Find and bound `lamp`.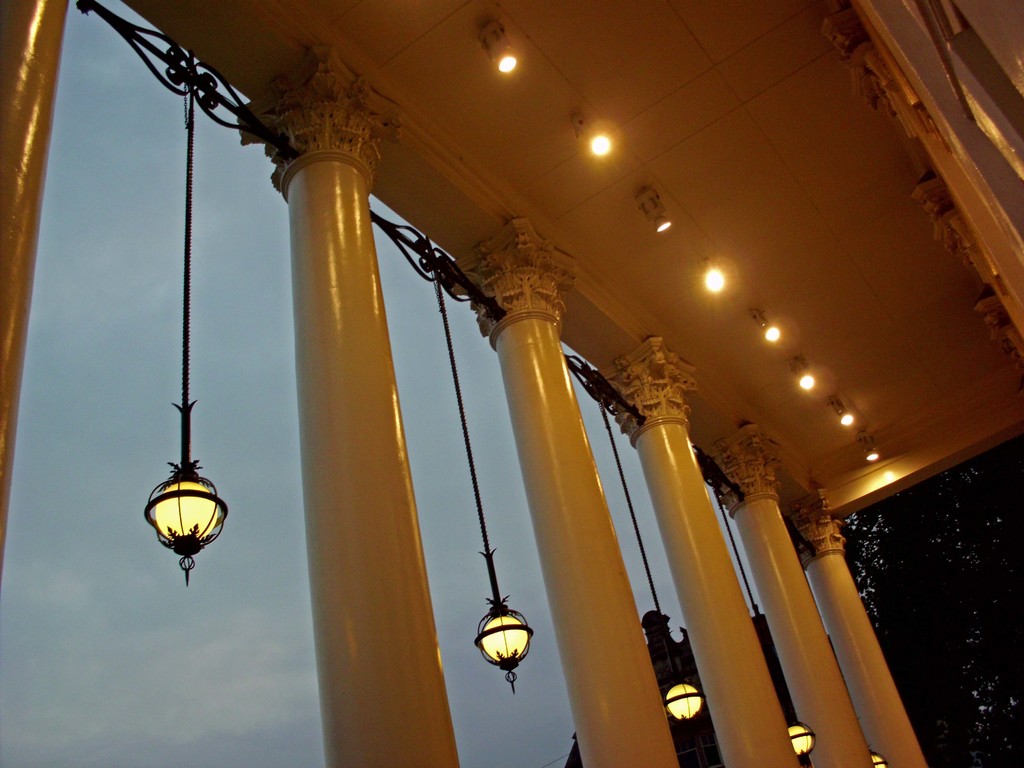
Bound: box=[419, 236, 535, 693].
